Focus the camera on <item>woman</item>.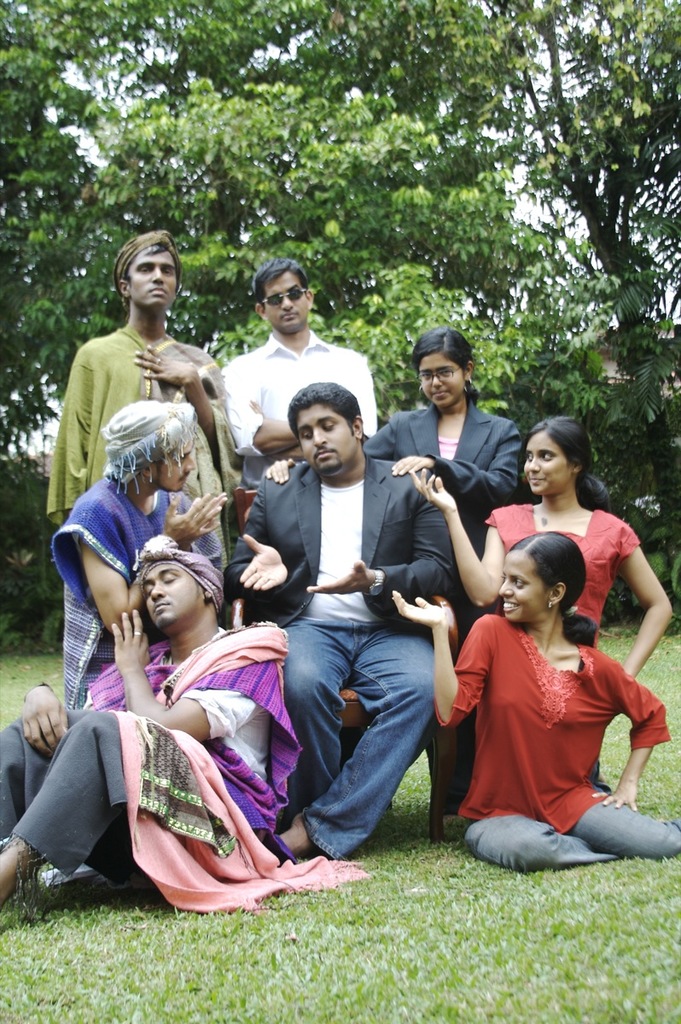
Focus region: <bbox>402, 412, 672, 688</bbox>.
